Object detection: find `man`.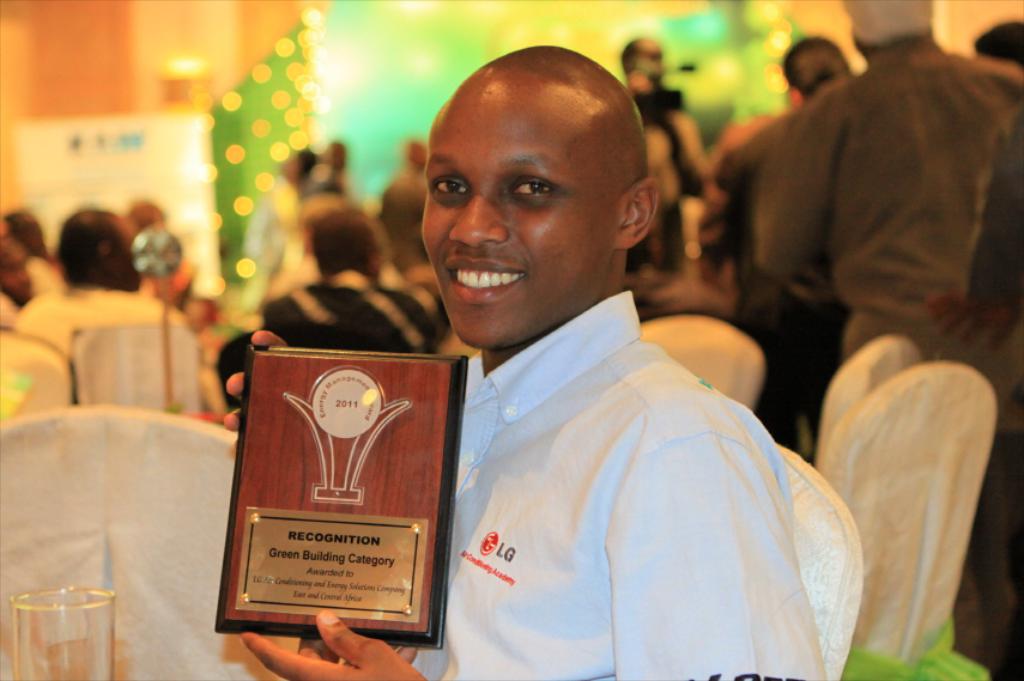
rect(1, 199, 200, 397).
